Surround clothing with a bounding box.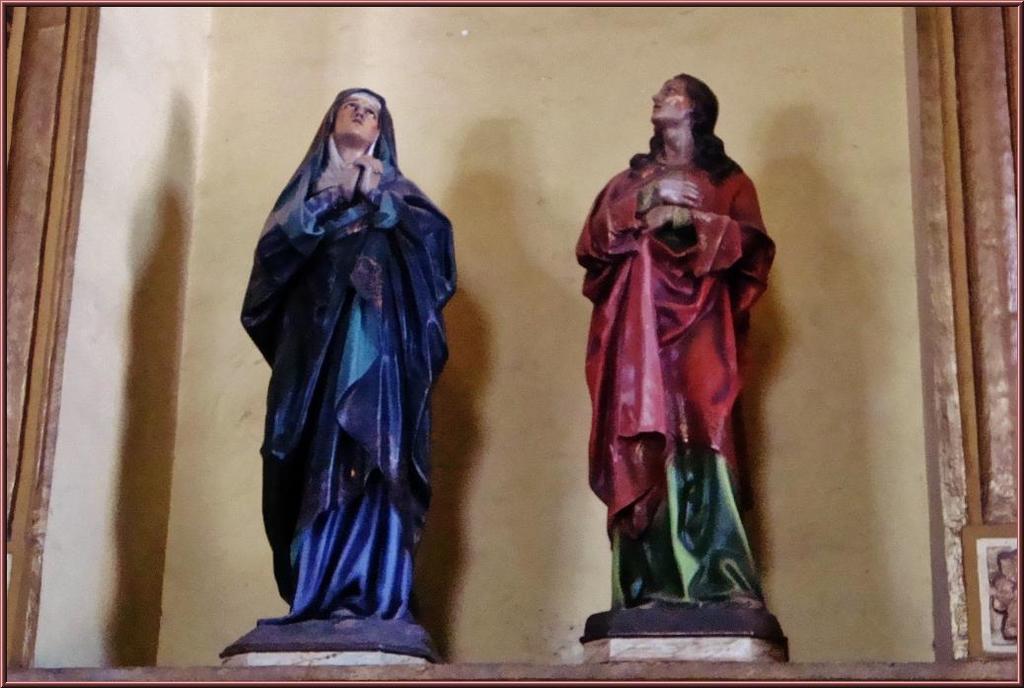
231 61 455 687.
